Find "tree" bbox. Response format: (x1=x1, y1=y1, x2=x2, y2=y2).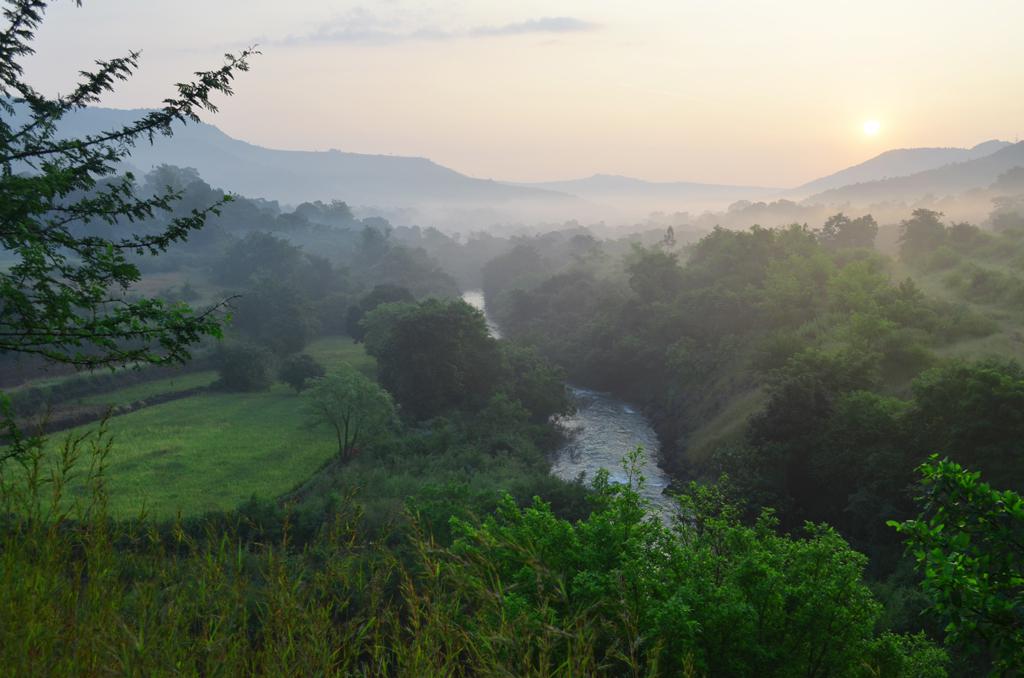
(x1=0, y1=0, x2=263, y2=369).
